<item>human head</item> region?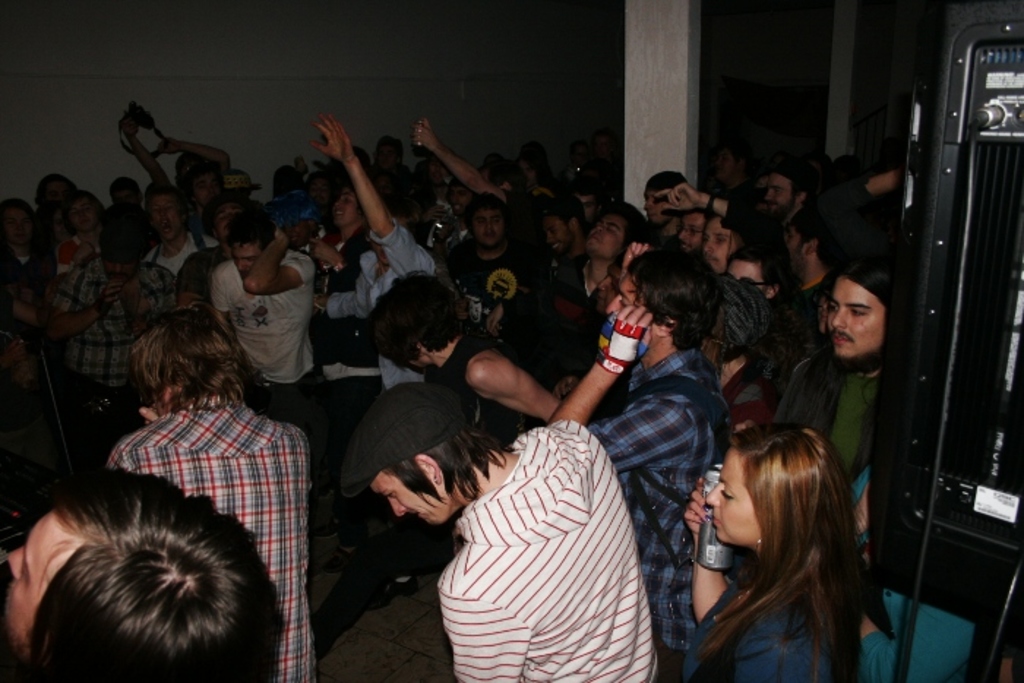
(left=610, top=246, right=723, bottom=358)
